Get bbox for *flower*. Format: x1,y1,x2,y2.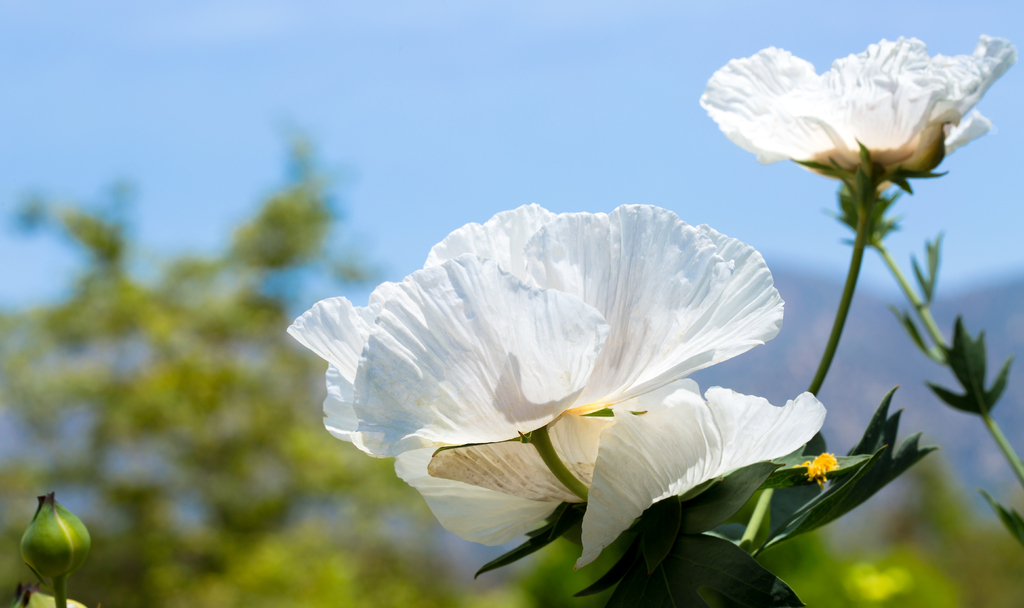
699,34,1018,179.
